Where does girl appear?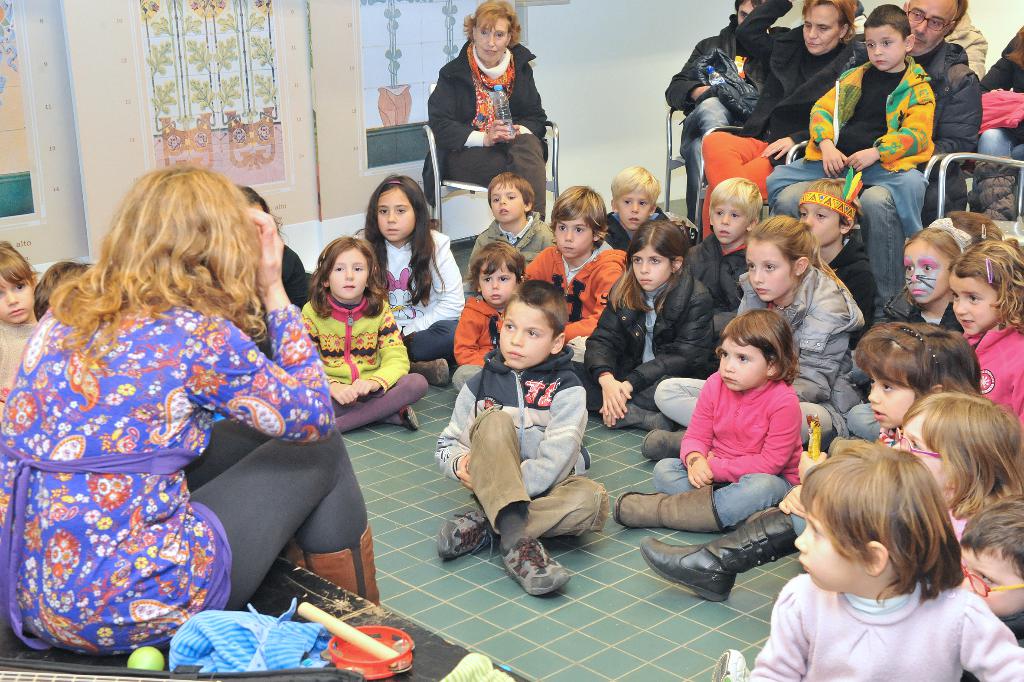
Appears at crop(844, 209, 1002, 444).
